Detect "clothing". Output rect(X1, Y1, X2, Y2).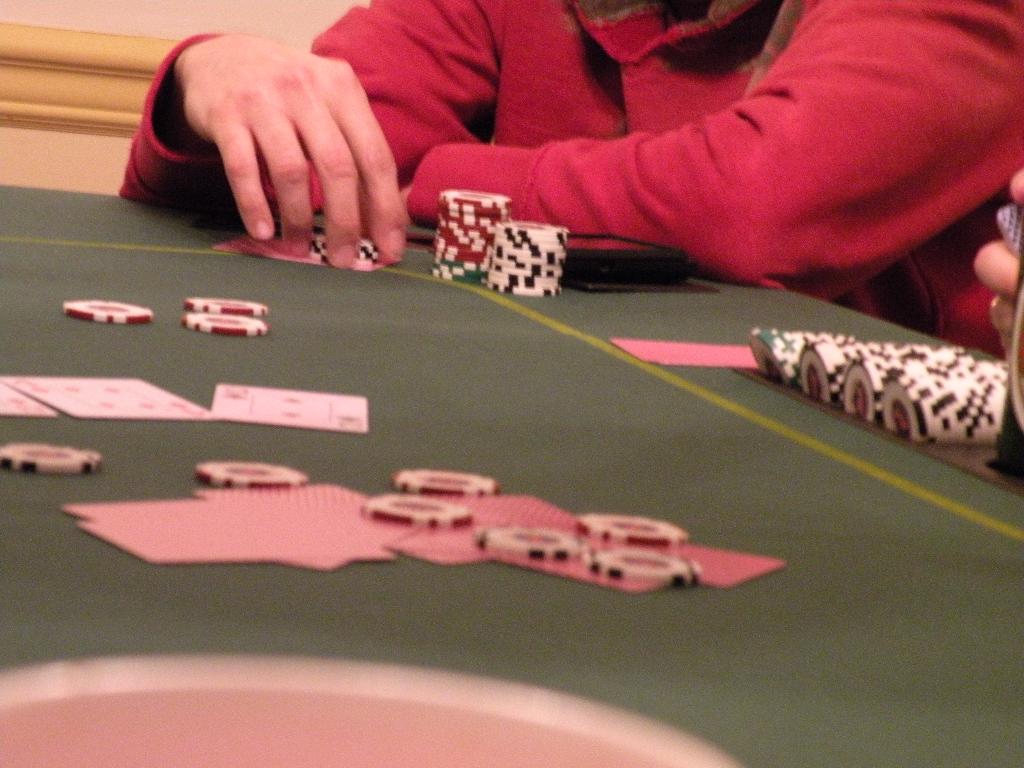
rect(433, 0, 1023, 289).
